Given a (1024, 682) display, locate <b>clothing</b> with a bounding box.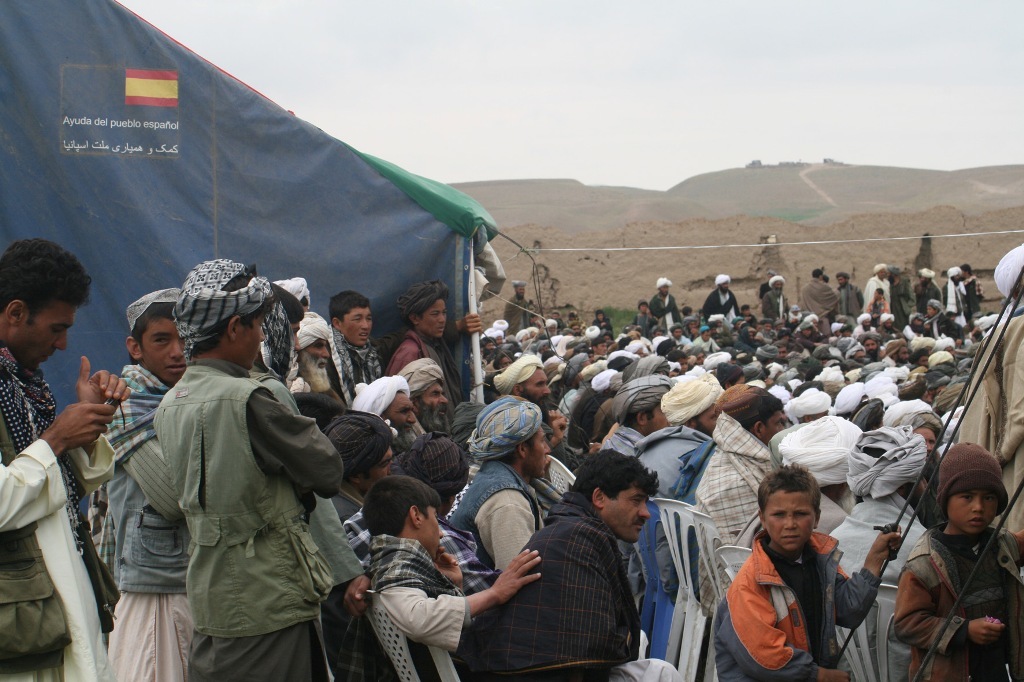
Located: region(893, 527, 1023, 681).
